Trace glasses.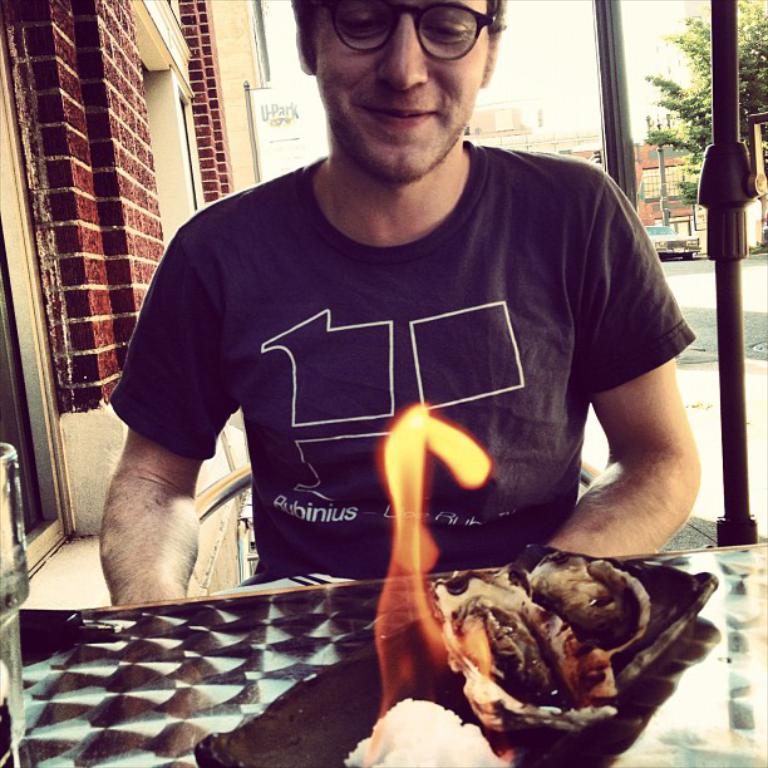
Traced to 323:13:512:59.
